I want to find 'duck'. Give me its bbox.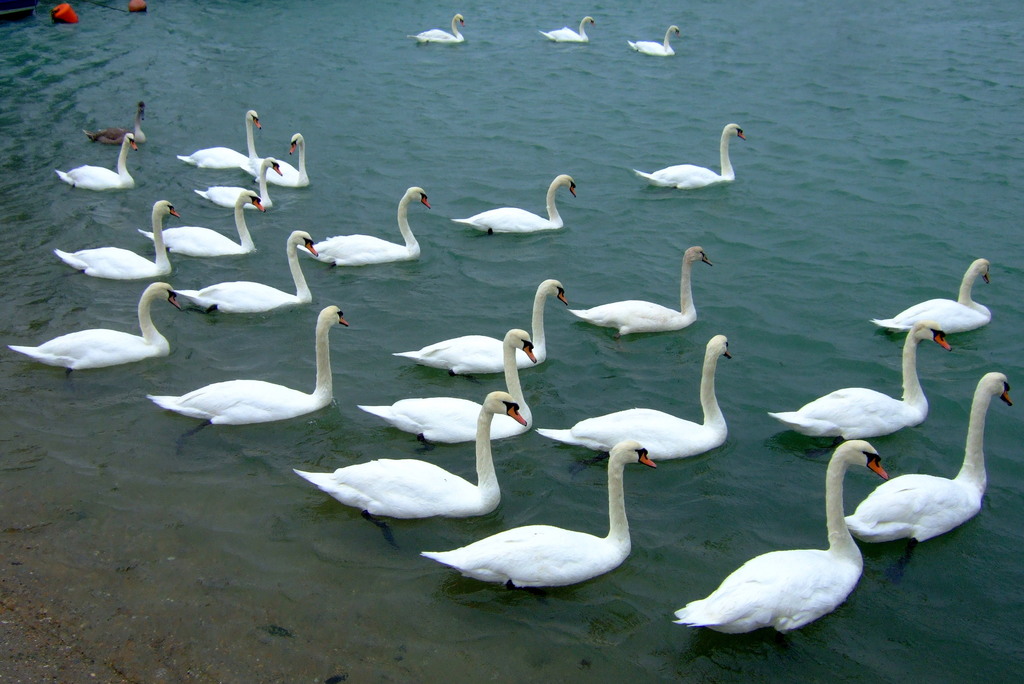
x1=176 y1=107 x2=264 y2=174.
